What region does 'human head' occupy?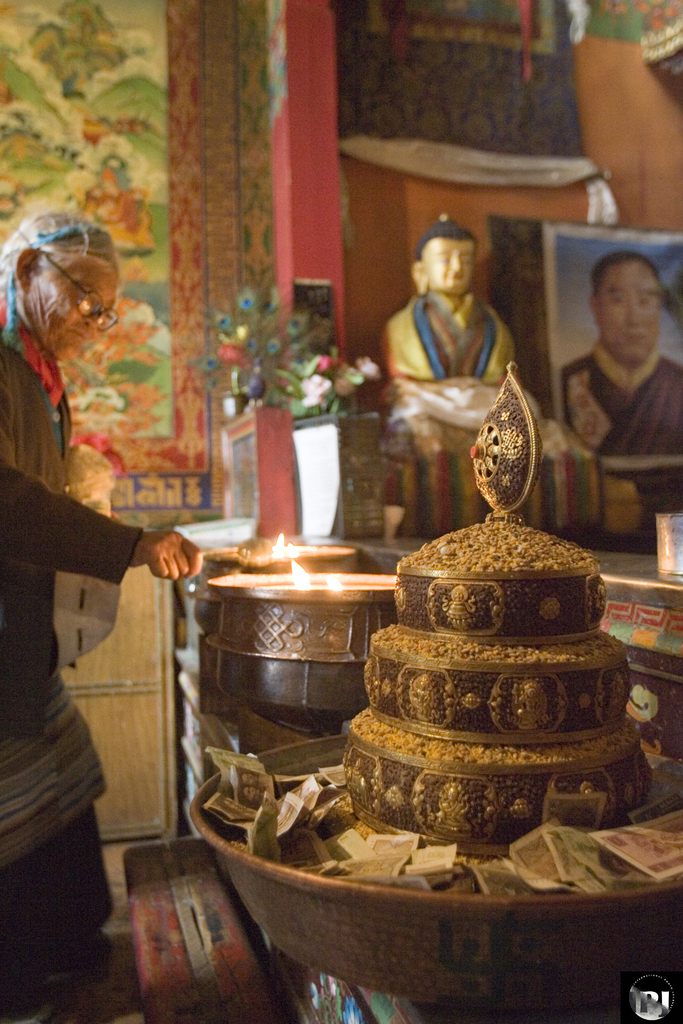
(left=588, top=253, right=668, bottom=370).
